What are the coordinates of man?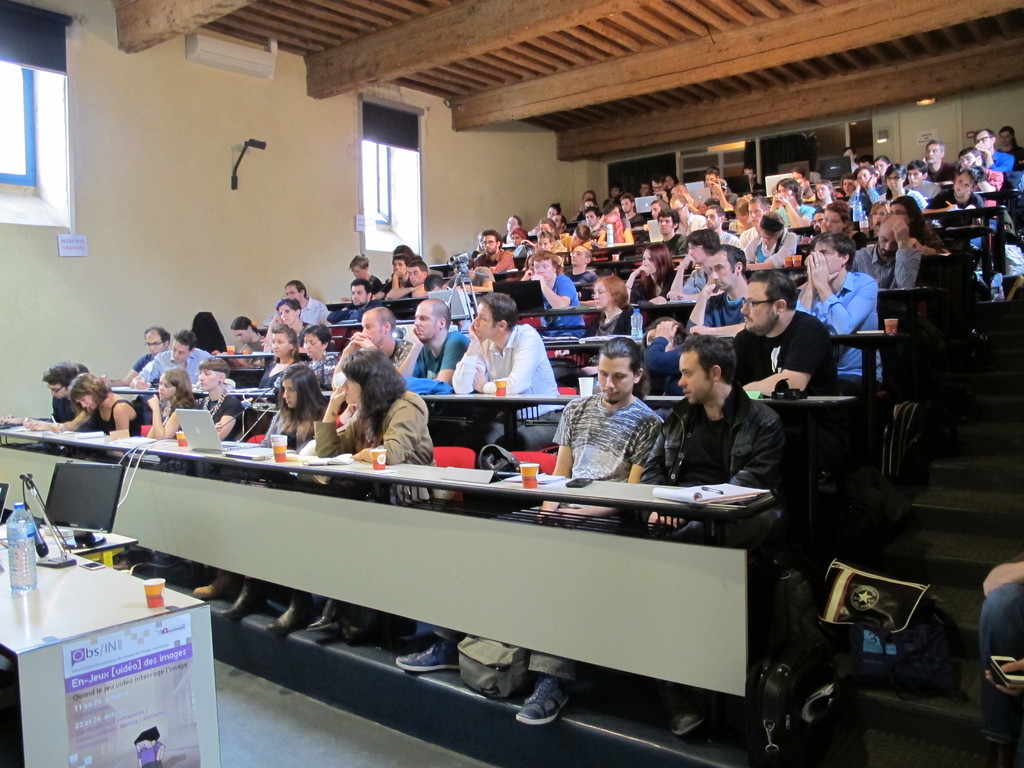
(959,143,1005,252).
